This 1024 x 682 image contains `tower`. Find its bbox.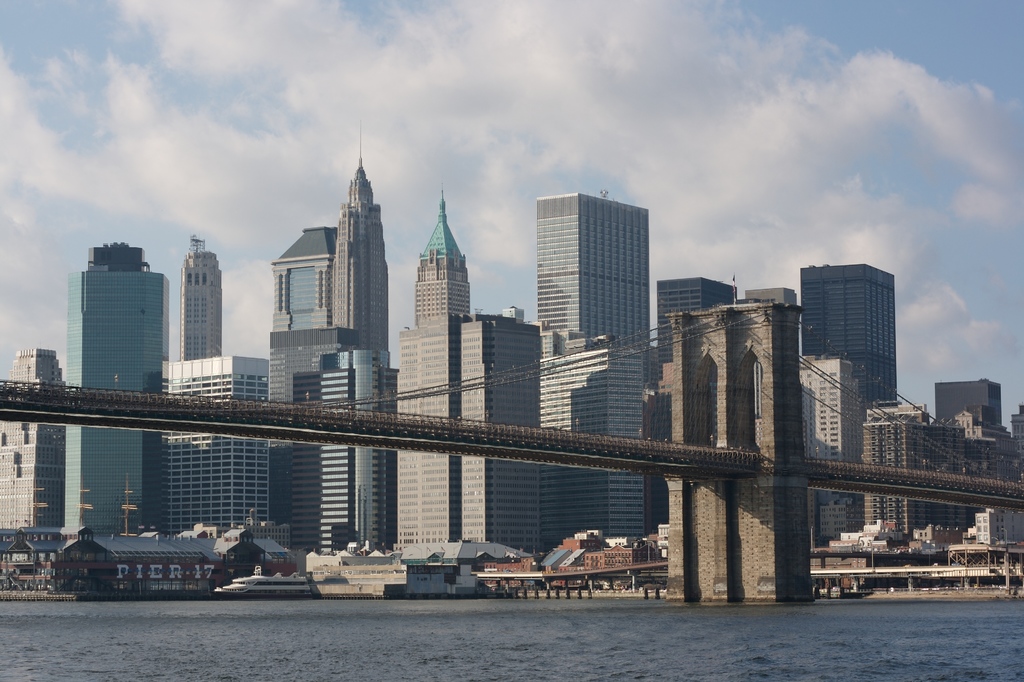
left=804, top=358, right=851, bottom=532.
